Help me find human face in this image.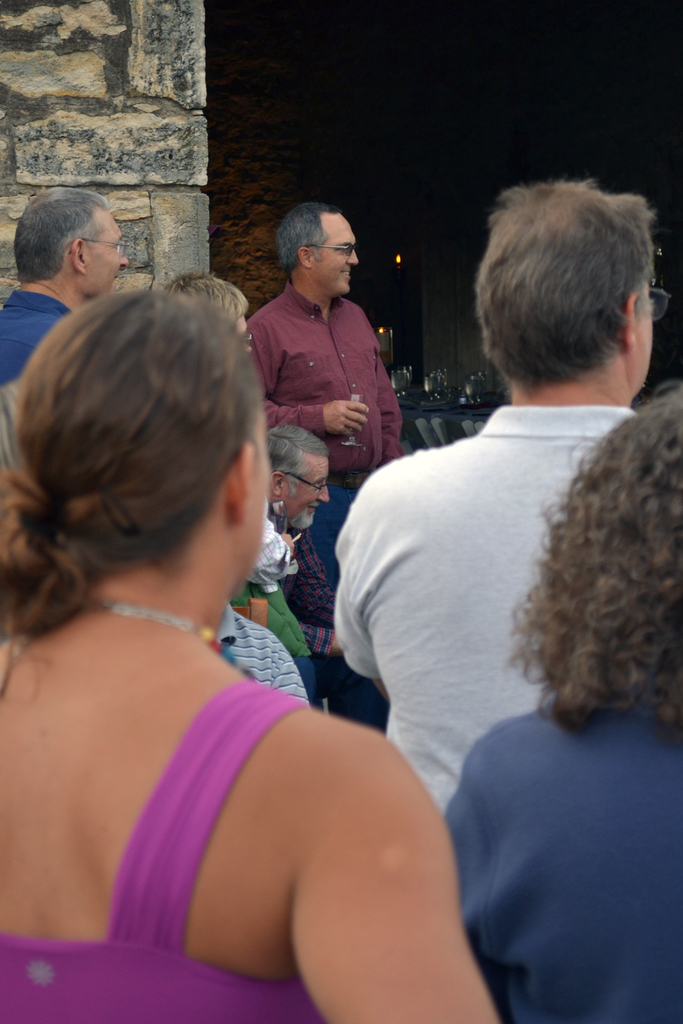
Found it: l=88, t=214, r=129, b=295.
